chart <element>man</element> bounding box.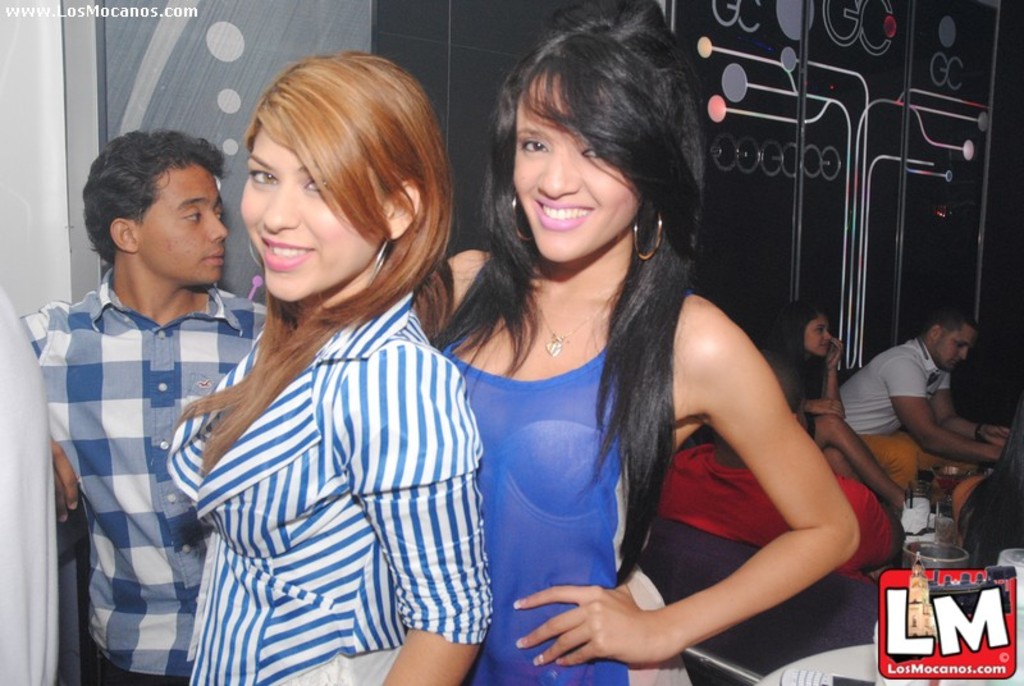
Charted: (818,305,1023,536).
